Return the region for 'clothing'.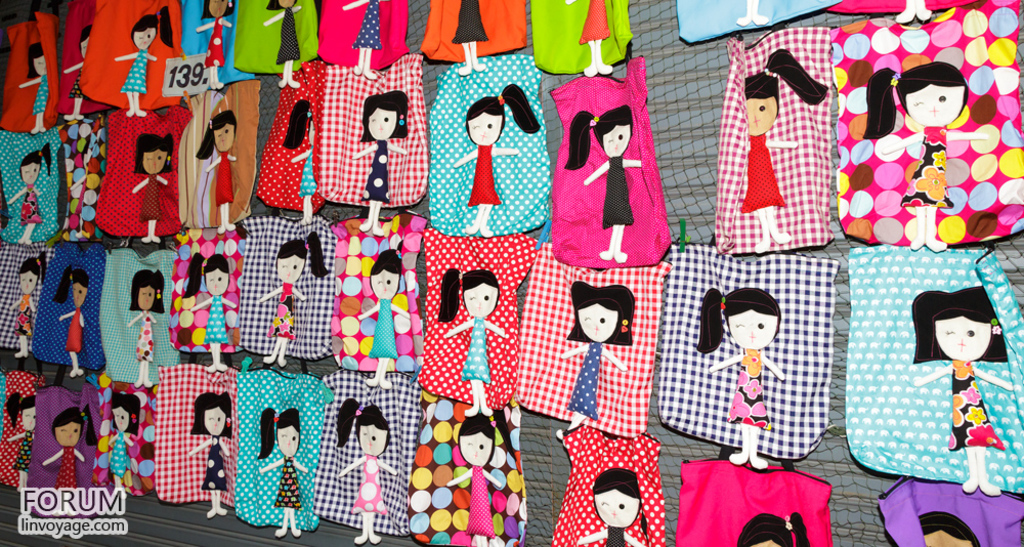
bbox(603, 154, 632, 220).
